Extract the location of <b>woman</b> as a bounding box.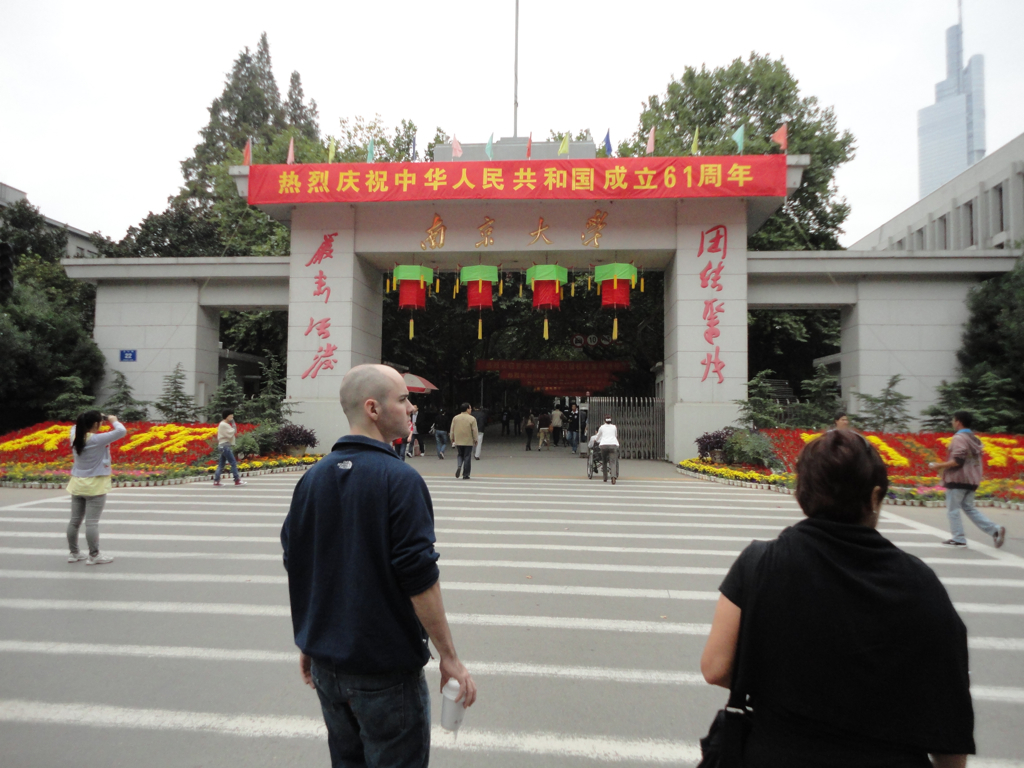
(x1=63, y1=407, x2=123, y2=570).
